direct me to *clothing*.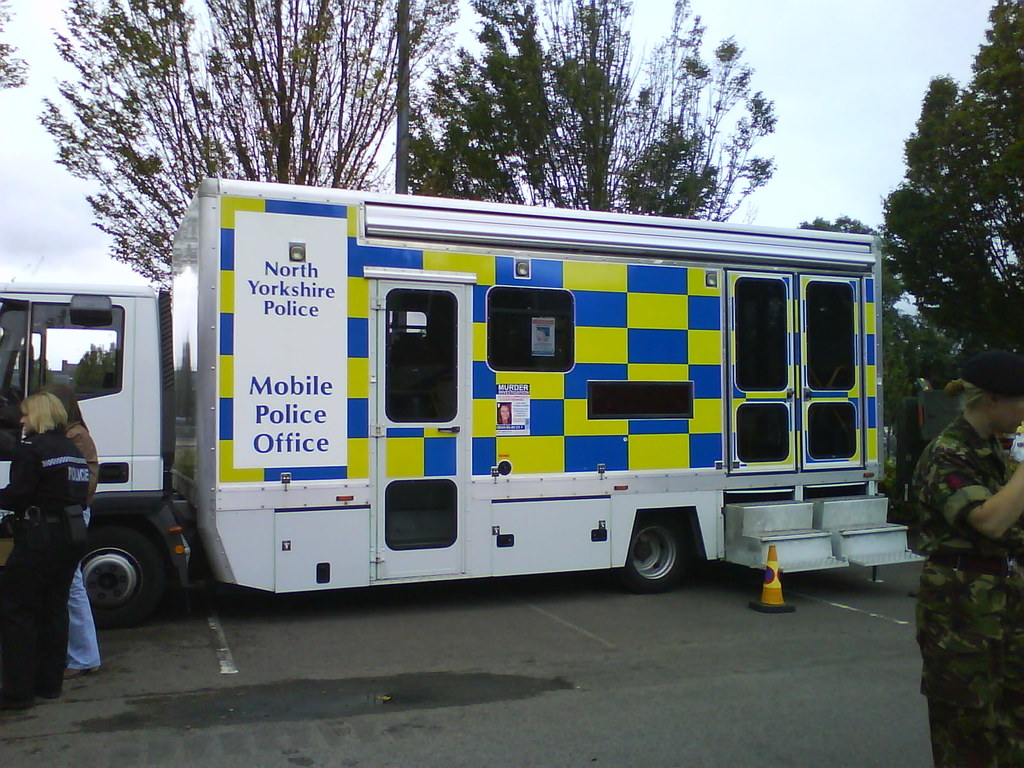
Direction: 70:417:104:664.
